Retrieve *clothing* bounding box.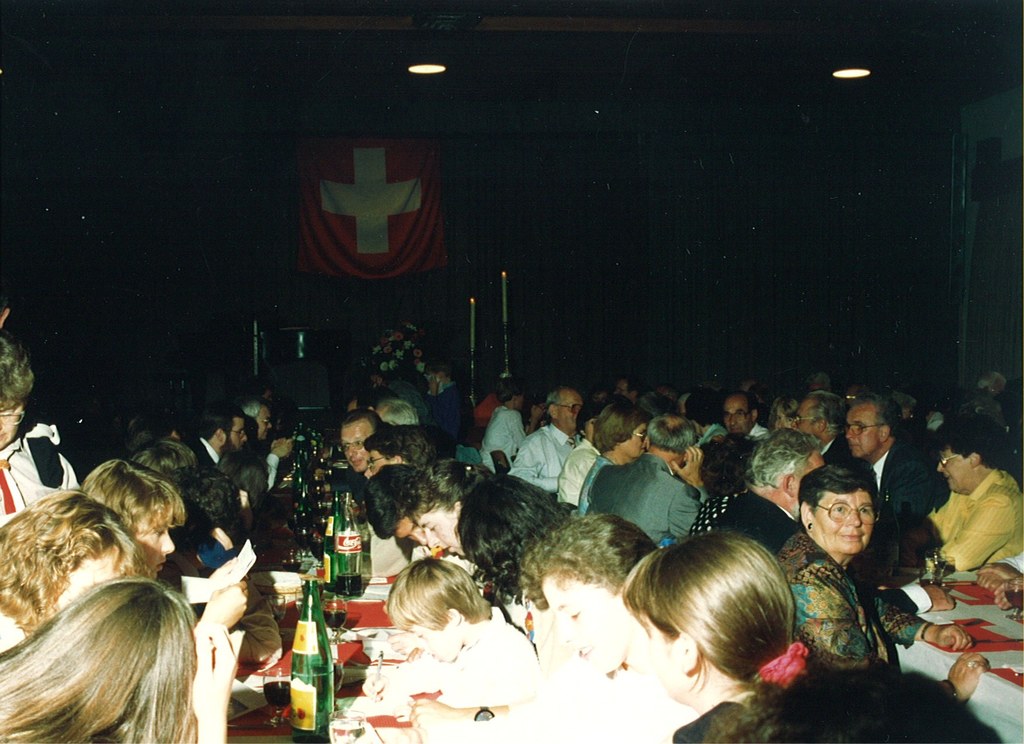
Bounding box: pyautogui.locateOnScreen(676, 666, 1016, 743).
